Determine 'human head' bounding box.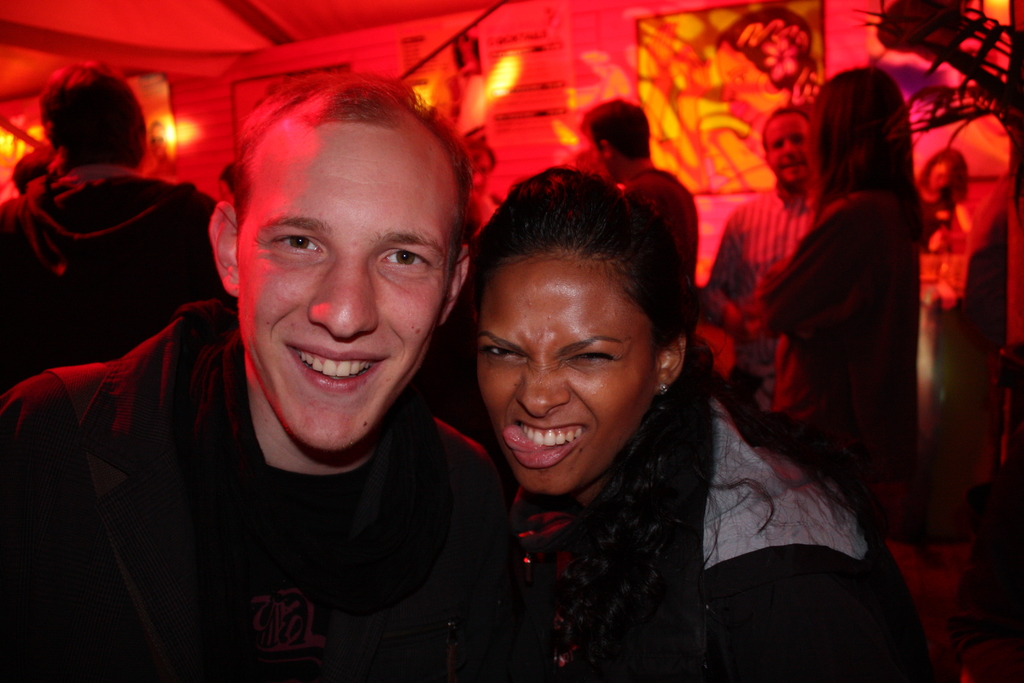
Determined: crop(579, 97, 652, 179).
